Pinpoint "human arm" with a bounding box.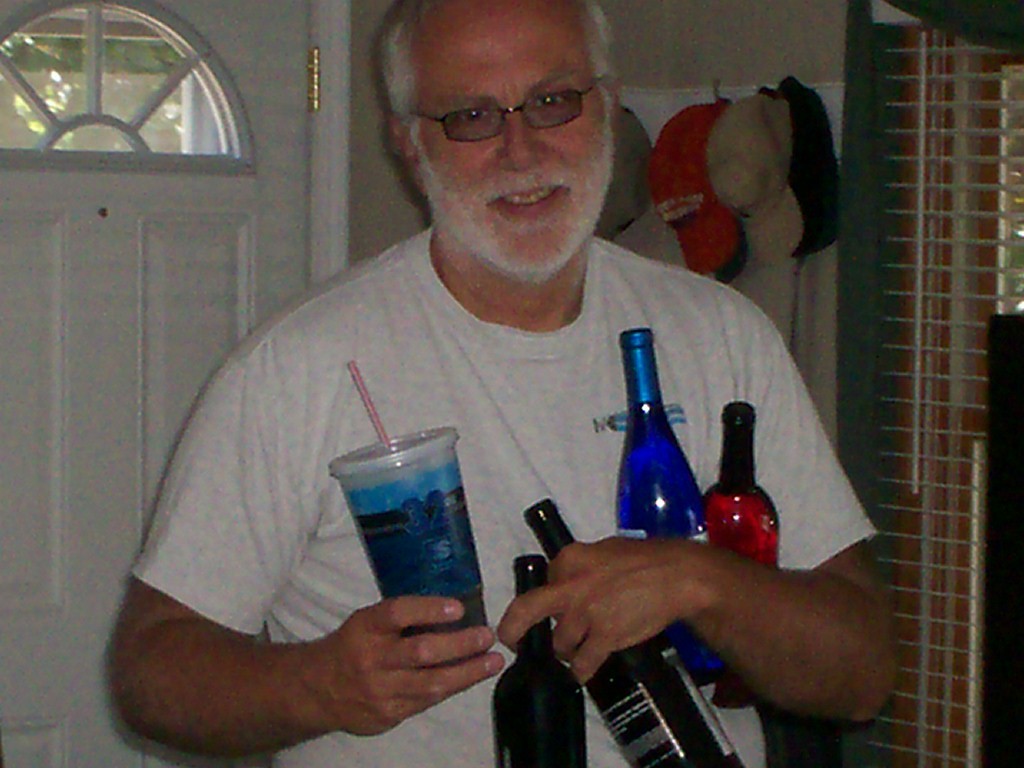
(x1=494, y1=276, x2=906, y2=730).
